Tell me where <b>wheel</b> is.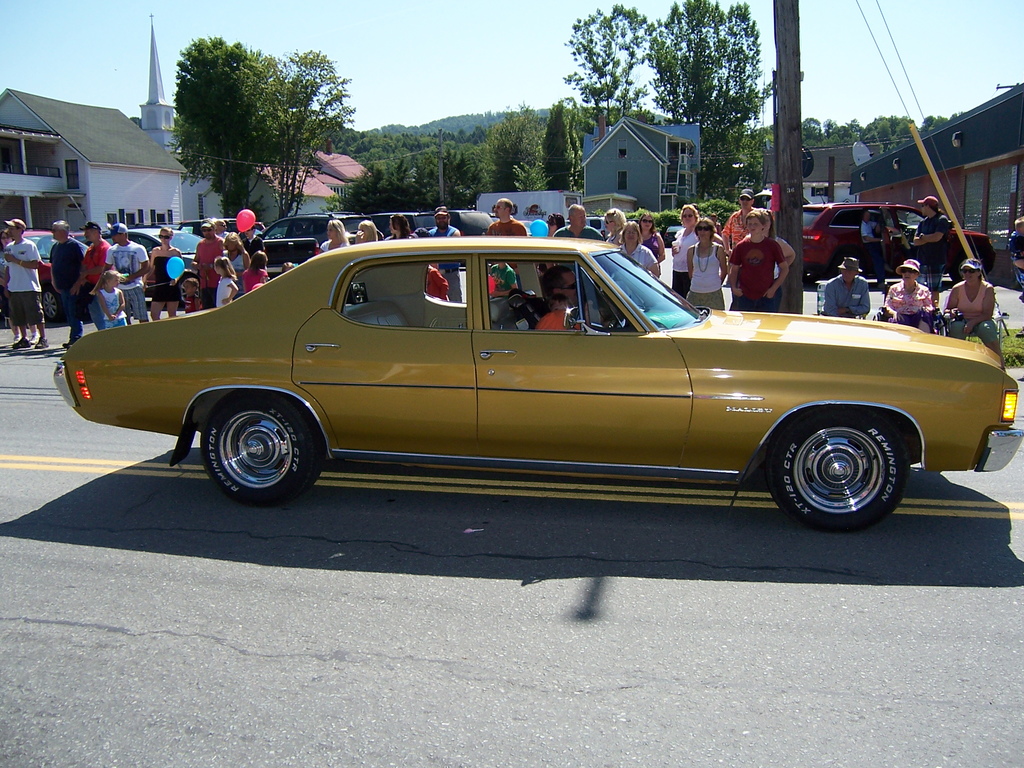
<b>wheel</b> is at left=182, top=394, right=318, bottom=493.
